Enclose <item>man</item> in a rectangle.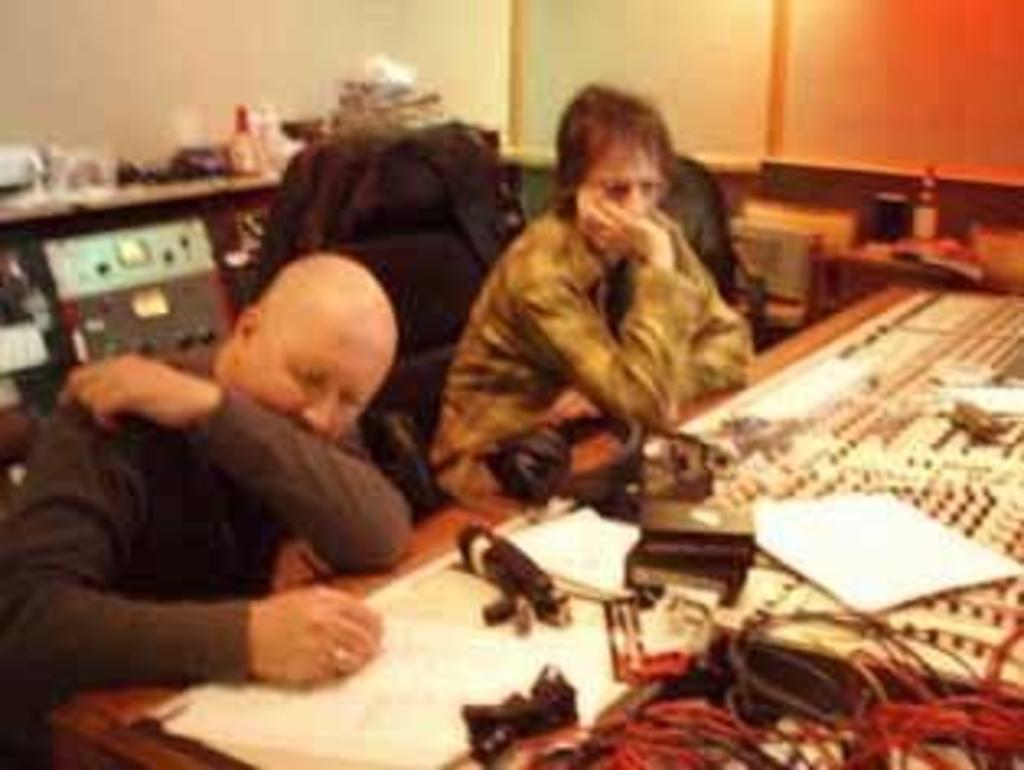
<box>0,248,427,757</box>.
